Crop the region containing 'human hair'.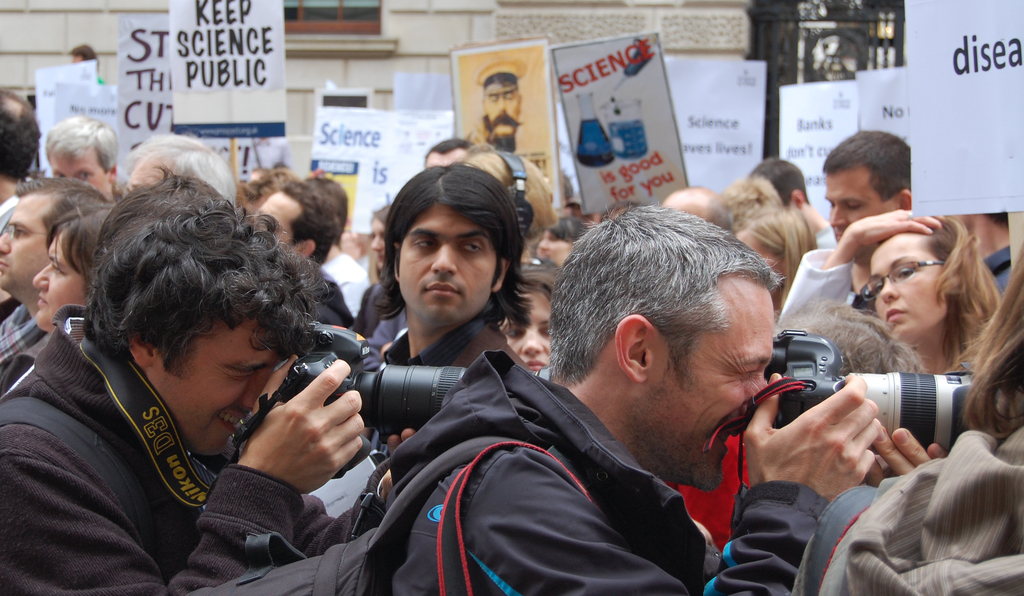
Crop region: region(237, 165, 300, 211).
